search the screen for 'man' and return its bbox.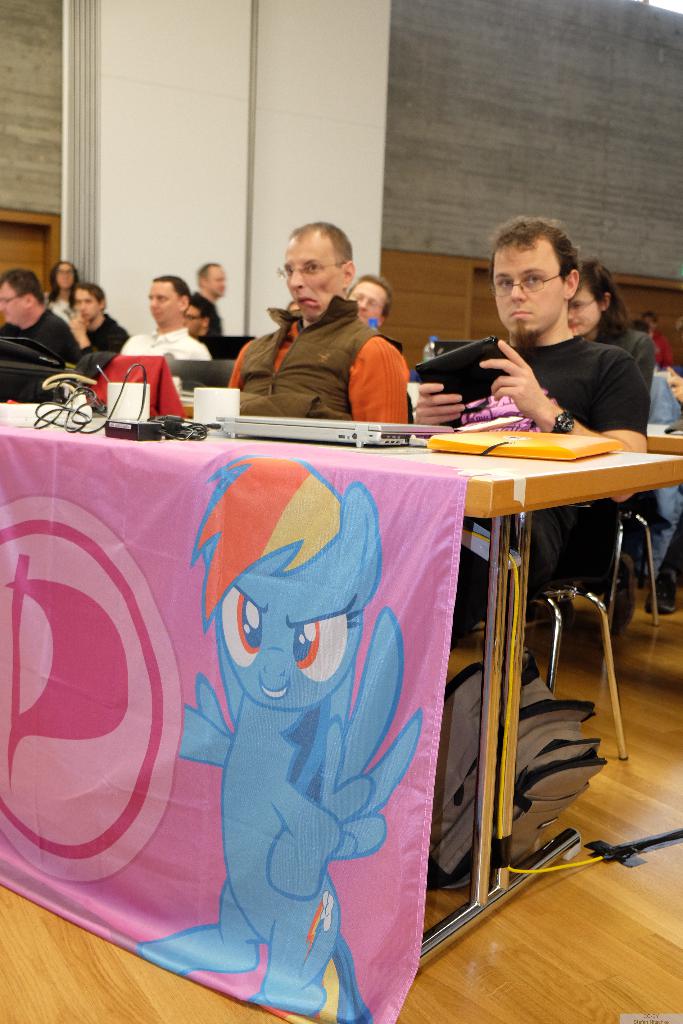
Found: (x1=400, y1=218, x2=651, y2=660).
